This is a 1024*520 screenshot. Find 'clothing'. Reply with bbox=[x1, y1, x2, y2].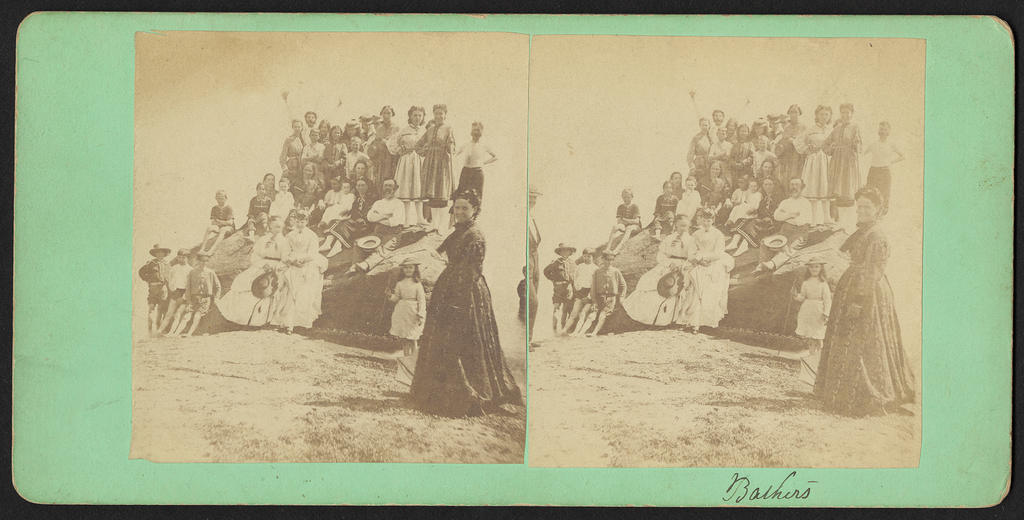
bbox=[408, 217, 525, 417].
